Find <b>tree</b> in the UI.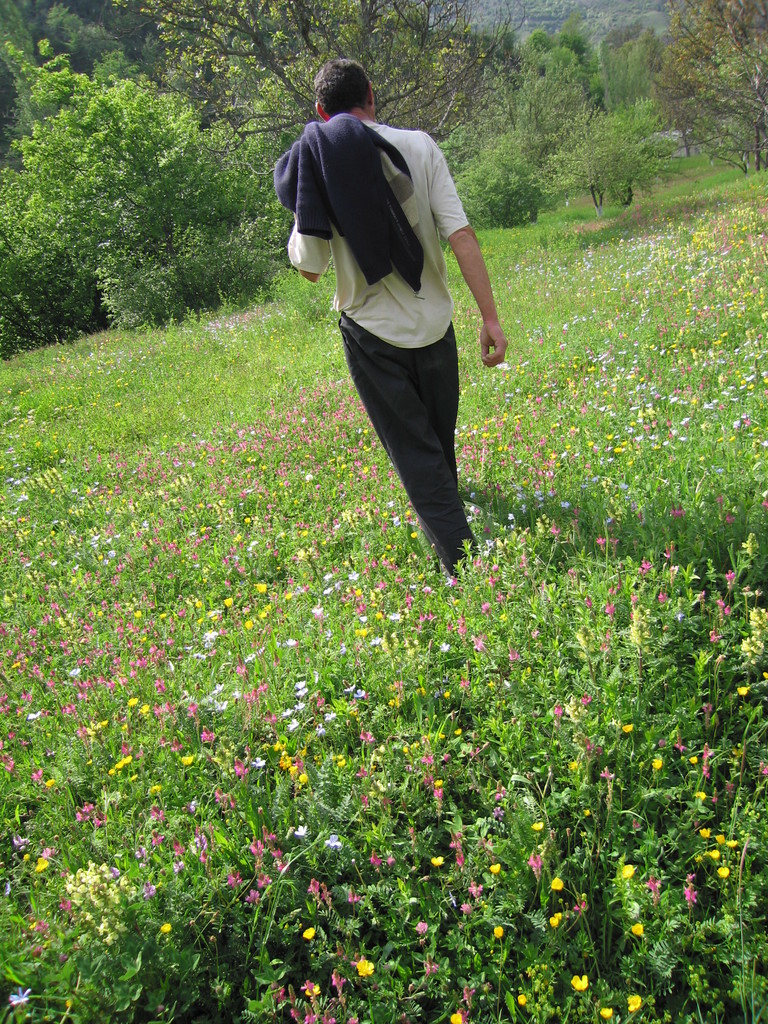
UI element at (x1=591, y1=17, x2=669, y2=127).
